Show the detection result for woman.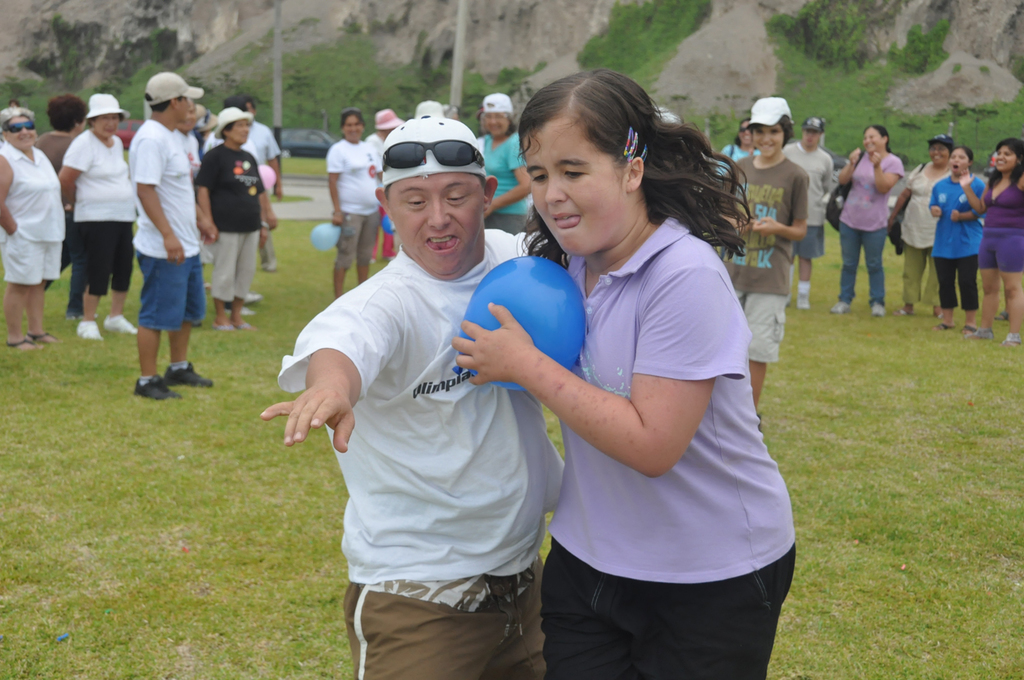
crop(194, 107, 273, 331).
